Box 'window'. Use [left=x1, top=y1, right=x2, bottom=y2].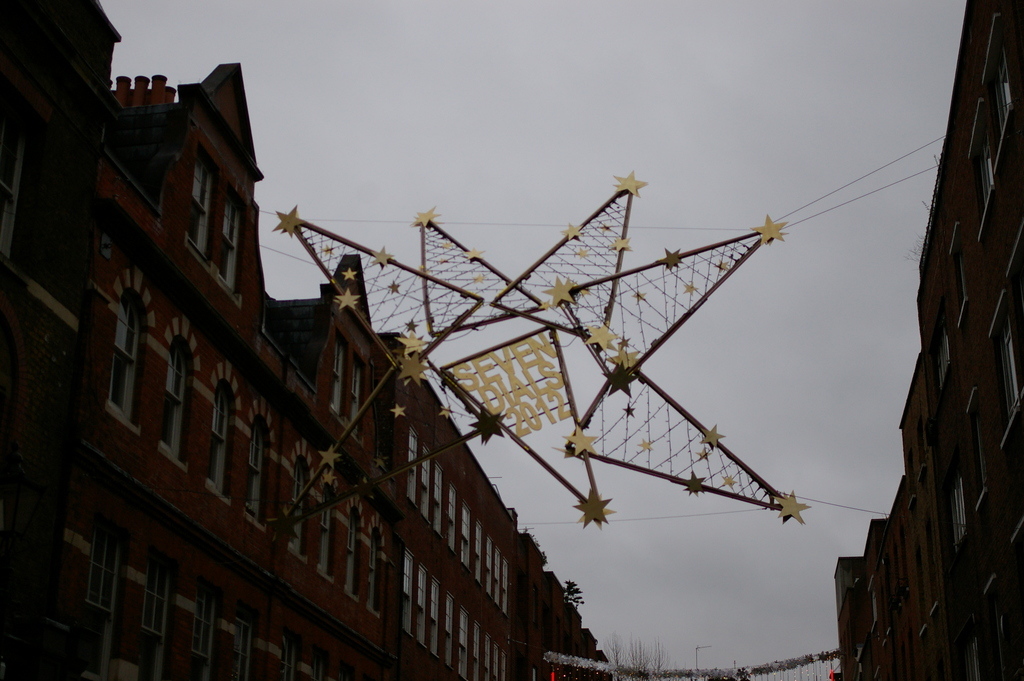
[left=949, top=225, right=968, bottom=329].
